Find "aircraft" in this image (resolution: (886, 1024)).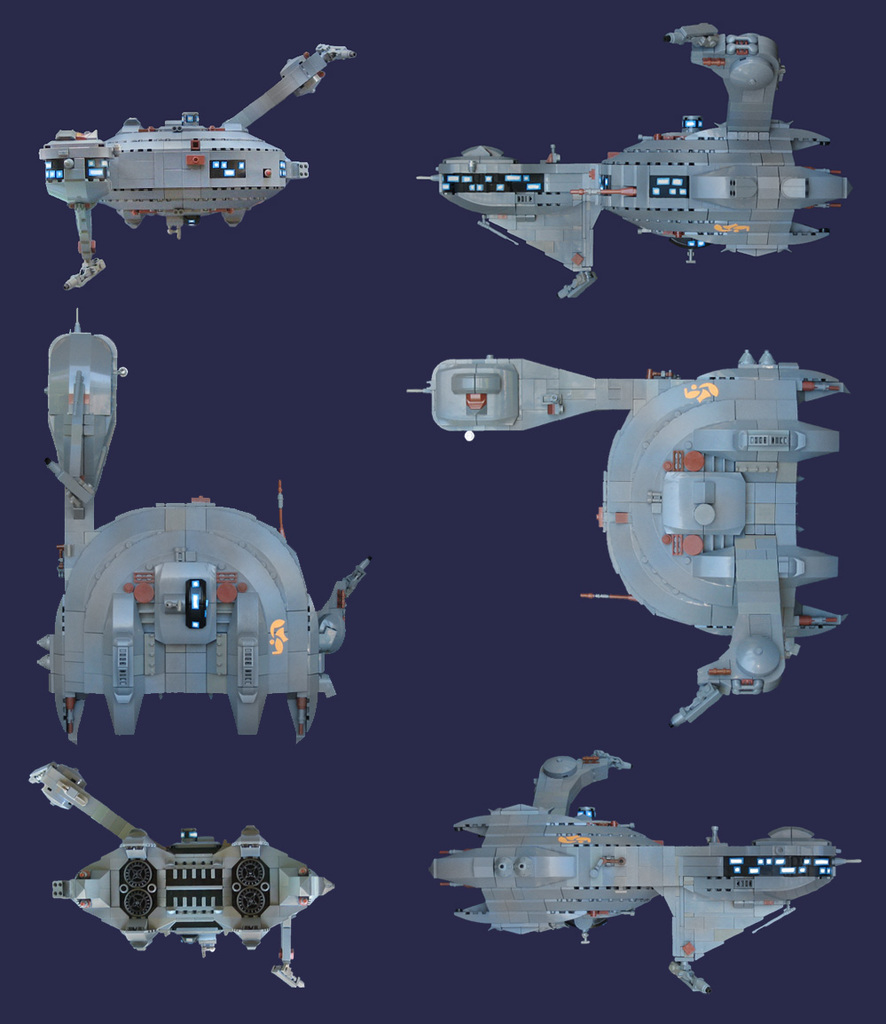
<region>27, 760, 337, 992</region>.
